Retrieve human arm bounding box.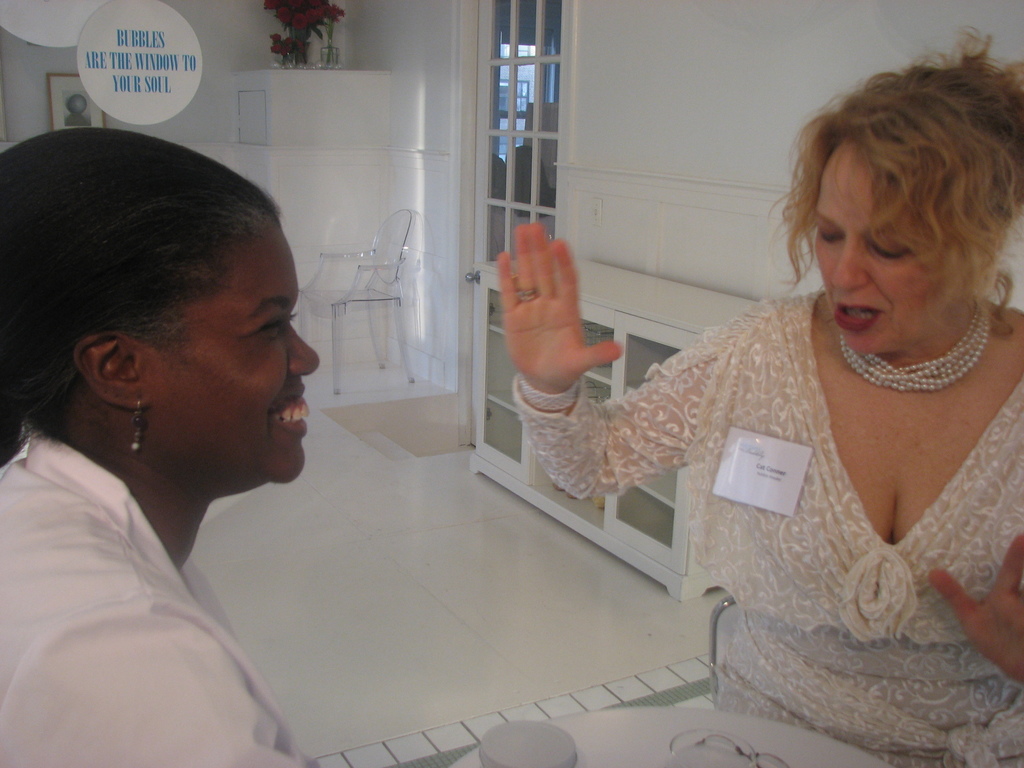
Bounding box: bbox=(927, 521, 1023, 728).
